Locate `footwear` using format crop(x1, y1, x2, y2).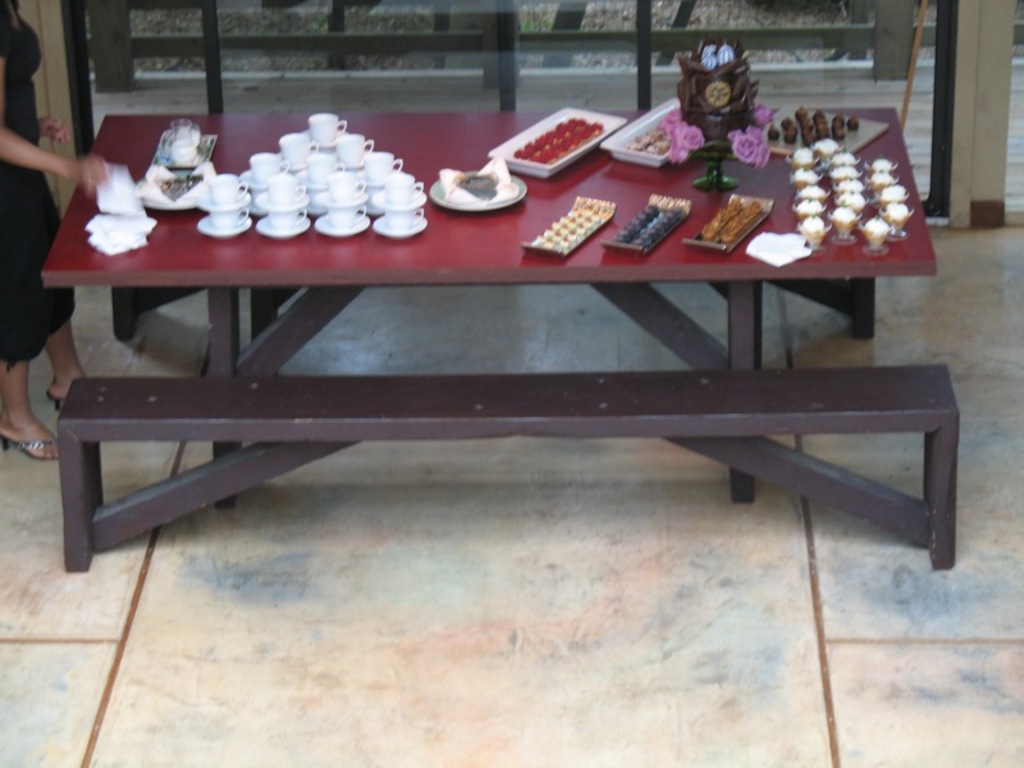
crop(41, 389, 69, 412).
